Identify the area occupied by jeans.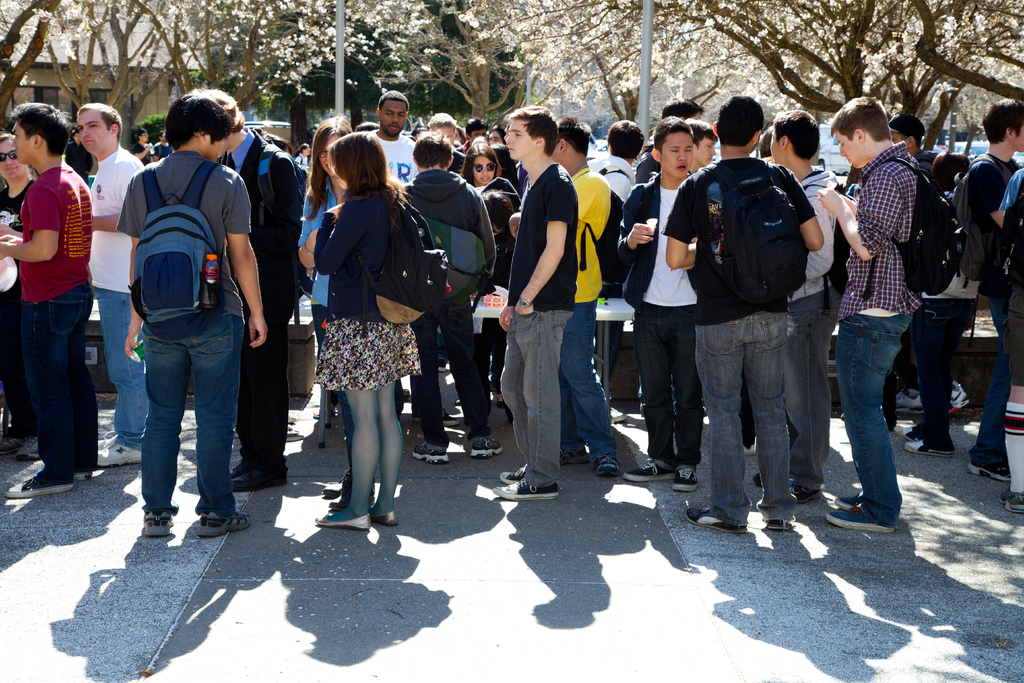
Area: 635/303/698/466.
